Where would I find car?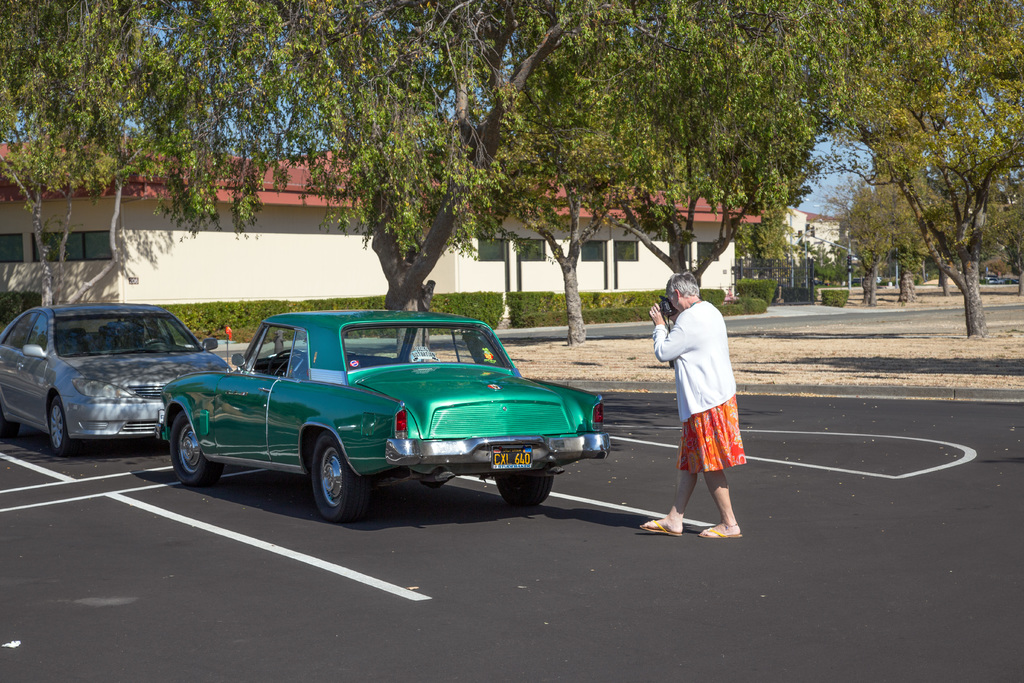
At select_region(0, 302, 237, 464).
